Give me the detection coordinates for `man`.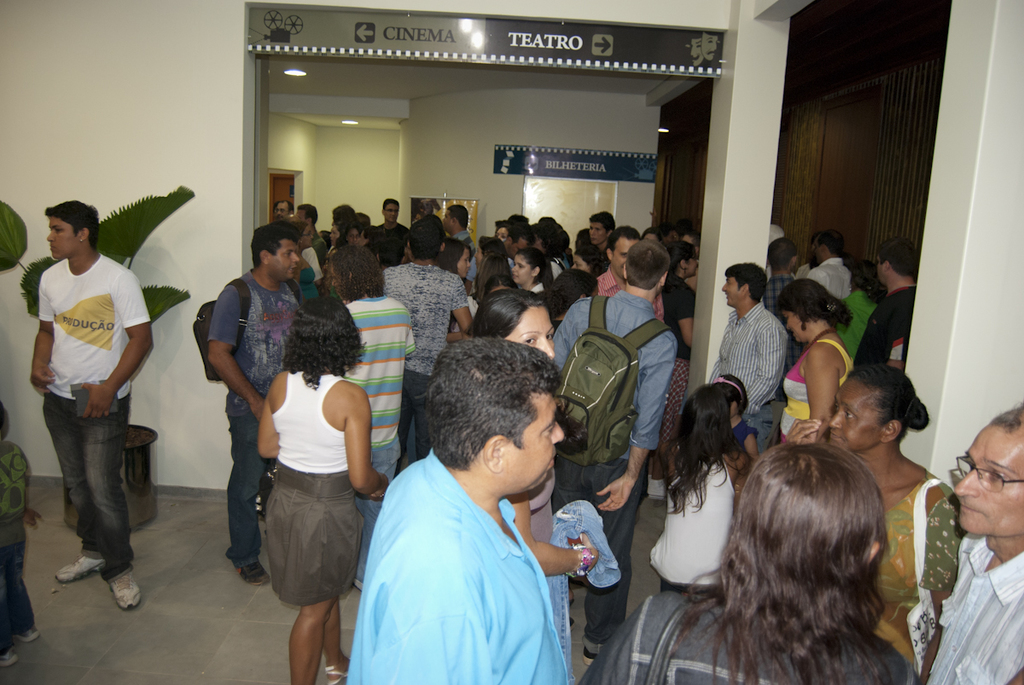
select_region(329, 246, 416, 591).
